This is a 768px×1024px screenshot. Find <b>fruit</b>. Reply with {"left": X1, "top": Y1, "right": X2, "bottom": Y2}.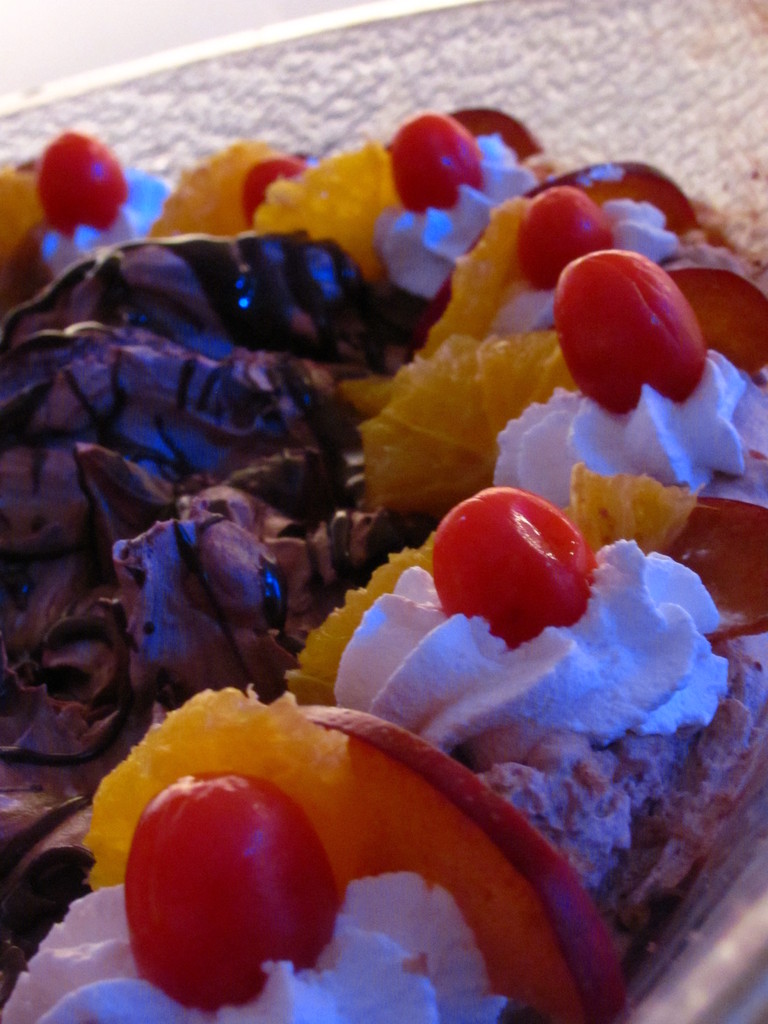
{"left": 150, "top": 132, "right": 270, "bottom": 234}.
